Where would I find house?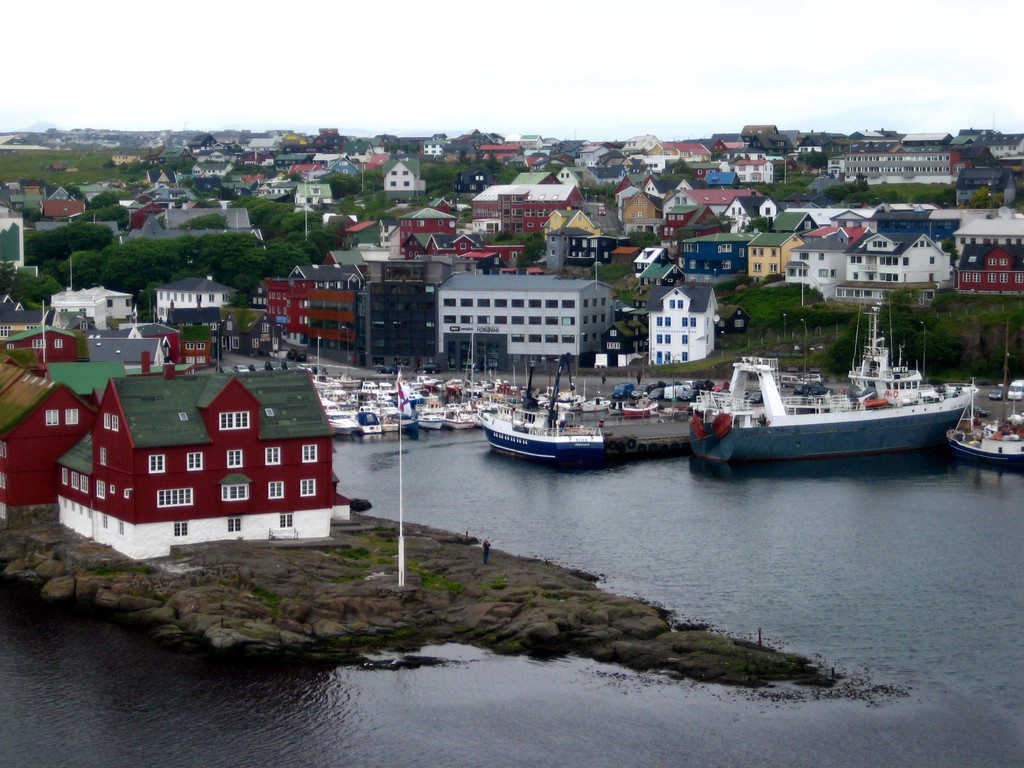
At rect(625, 183, 660, 224).
